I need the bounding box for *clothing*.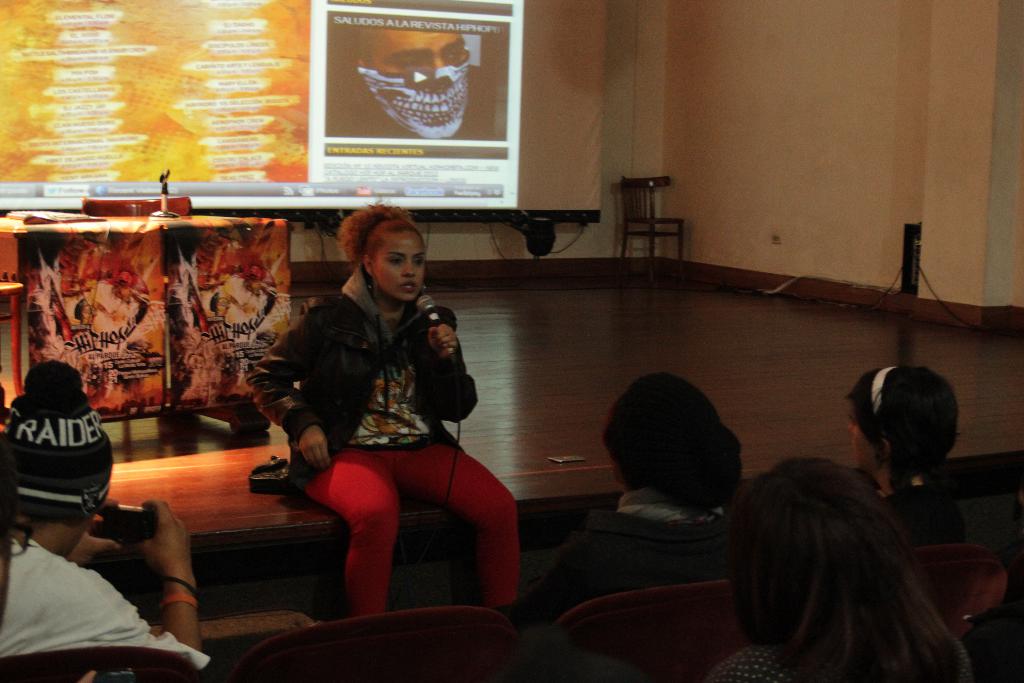
Here it is: pyautogui.locateOnScreen(245, 278, 523, 616).
